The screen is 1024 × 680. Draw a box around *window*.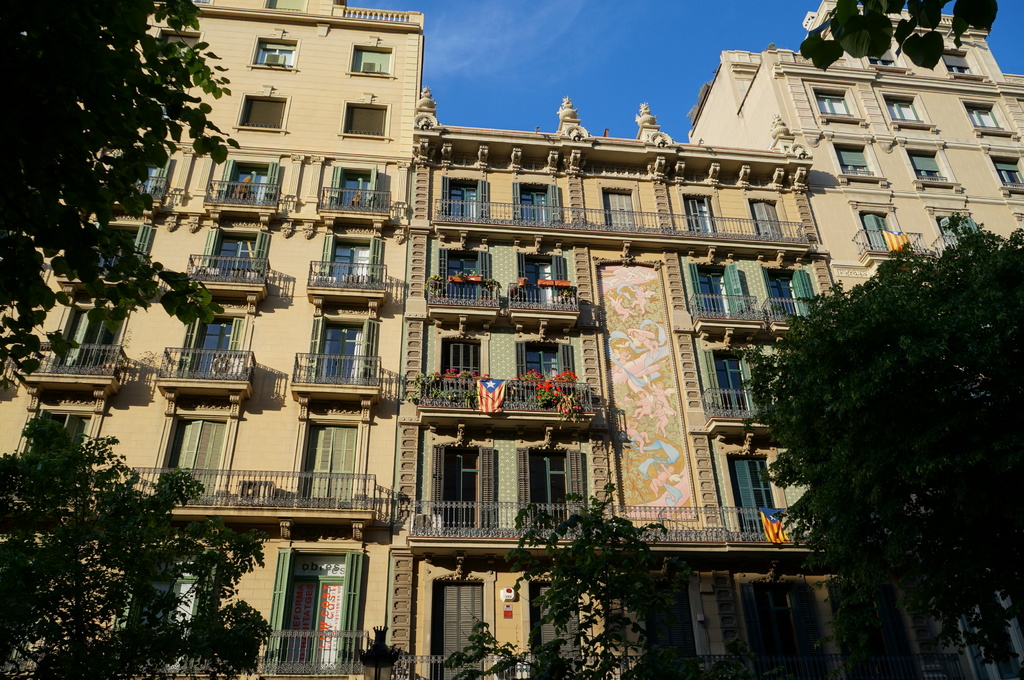
rect(903, 142, 964, 191).
